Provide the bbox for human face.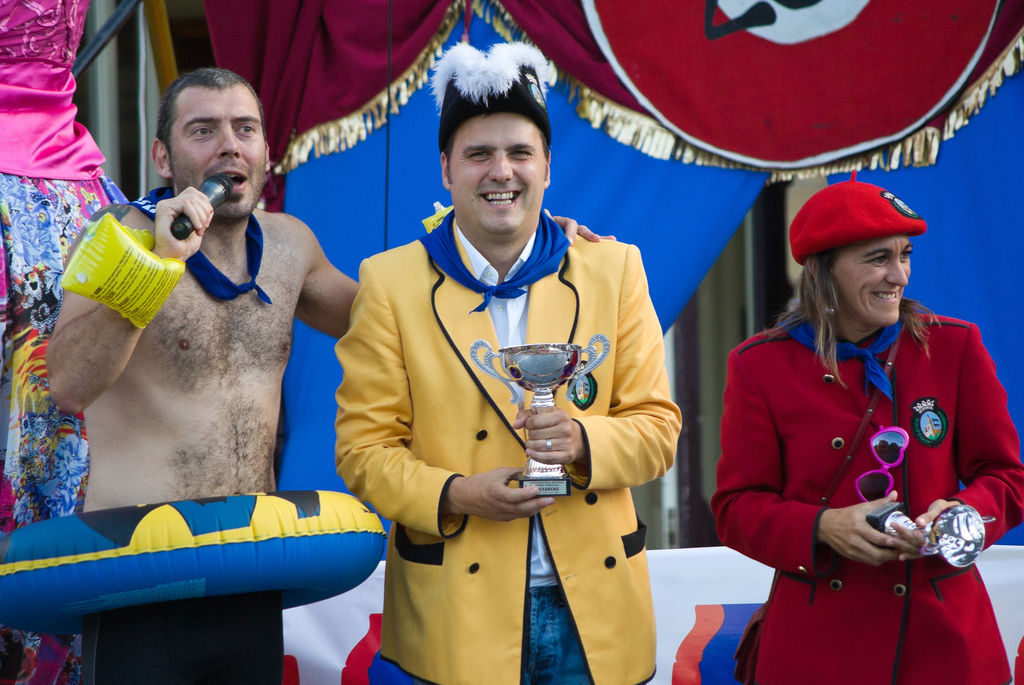
(left=164, top=78, right=265, bottom=211).
